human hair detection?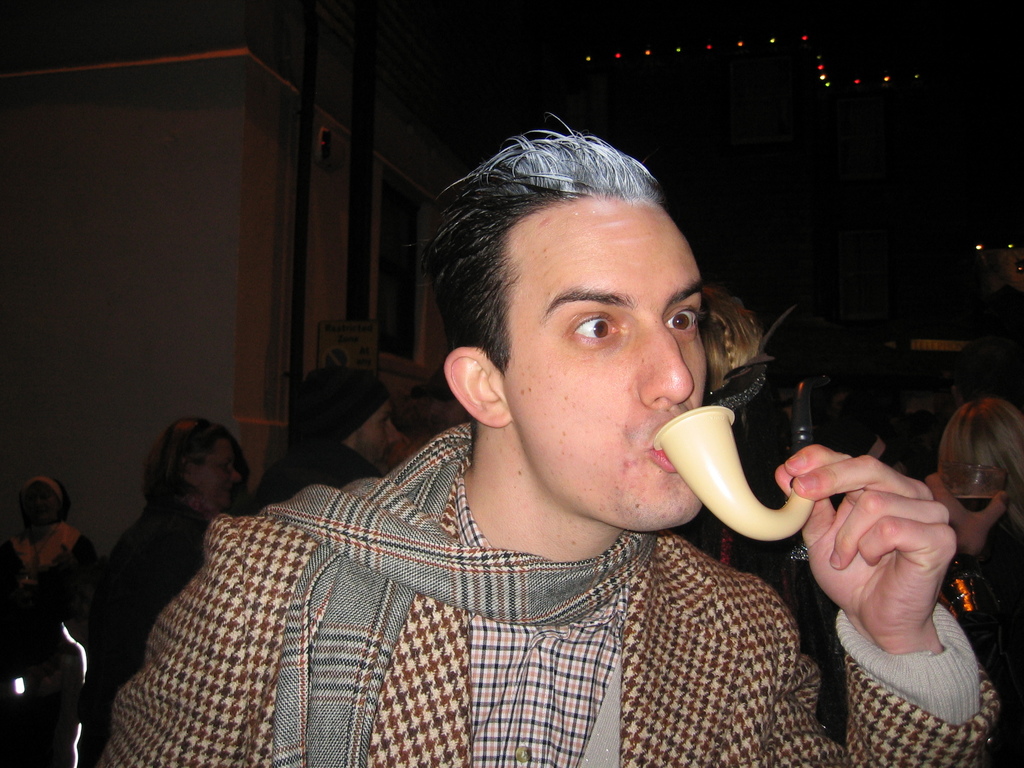
143,419,235,501
